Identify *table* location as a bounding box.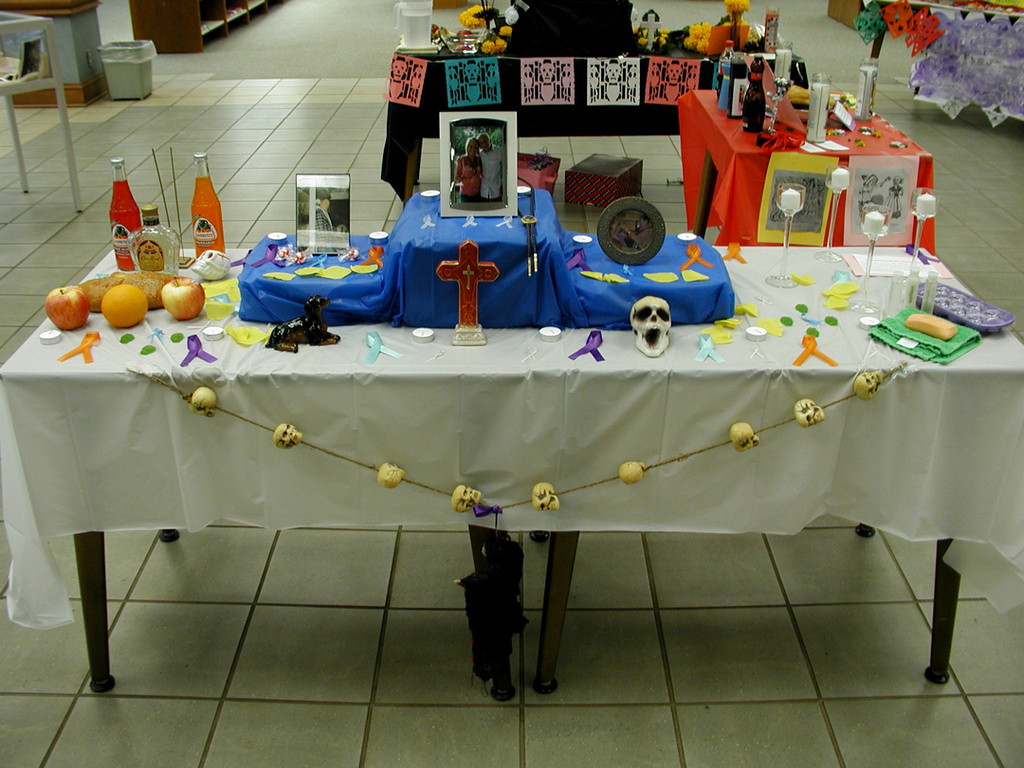
[left=679, top=93, right=937, bottom=249].
